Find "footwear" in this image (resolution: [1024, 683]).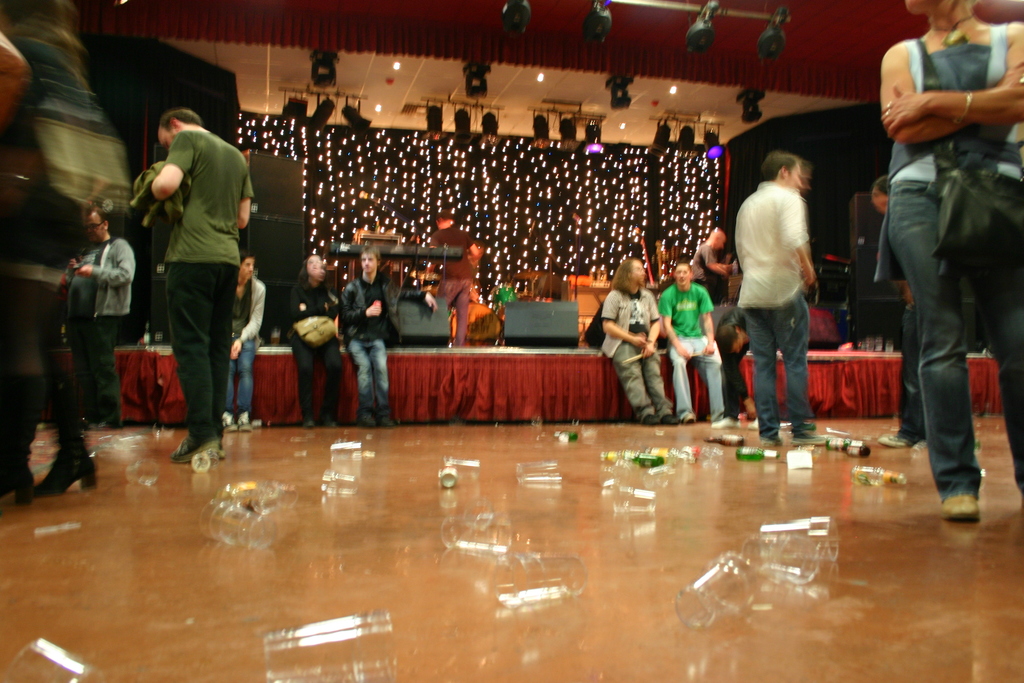
[x1=681, y1=415, x2=697, y2=424].
